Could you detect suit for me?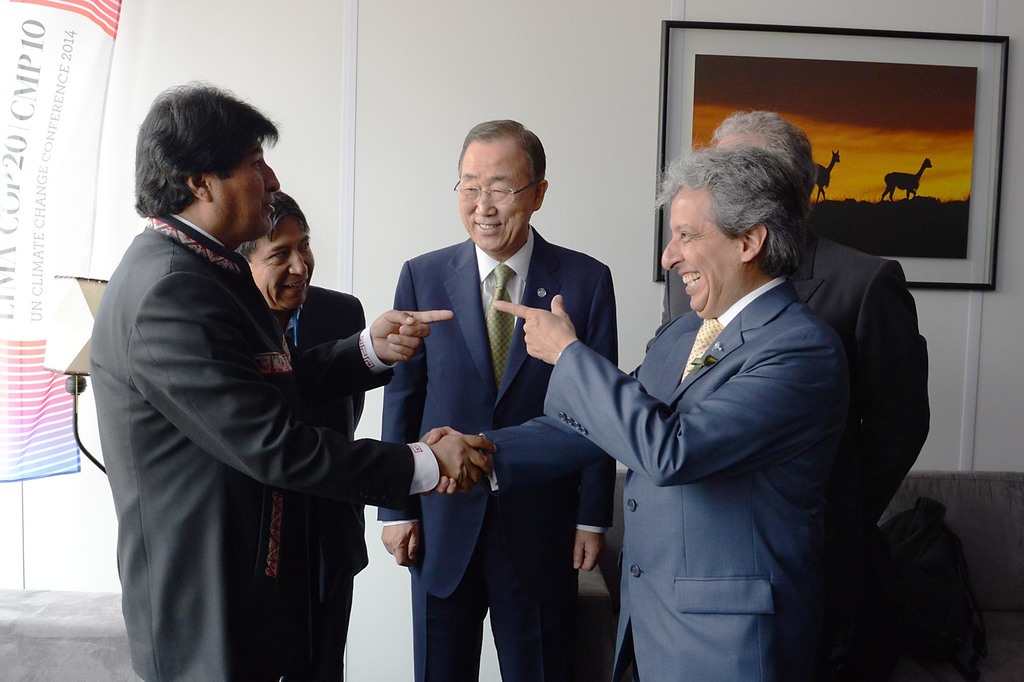
Detection result: (left=291, top=287, right=365, bottom=681).
